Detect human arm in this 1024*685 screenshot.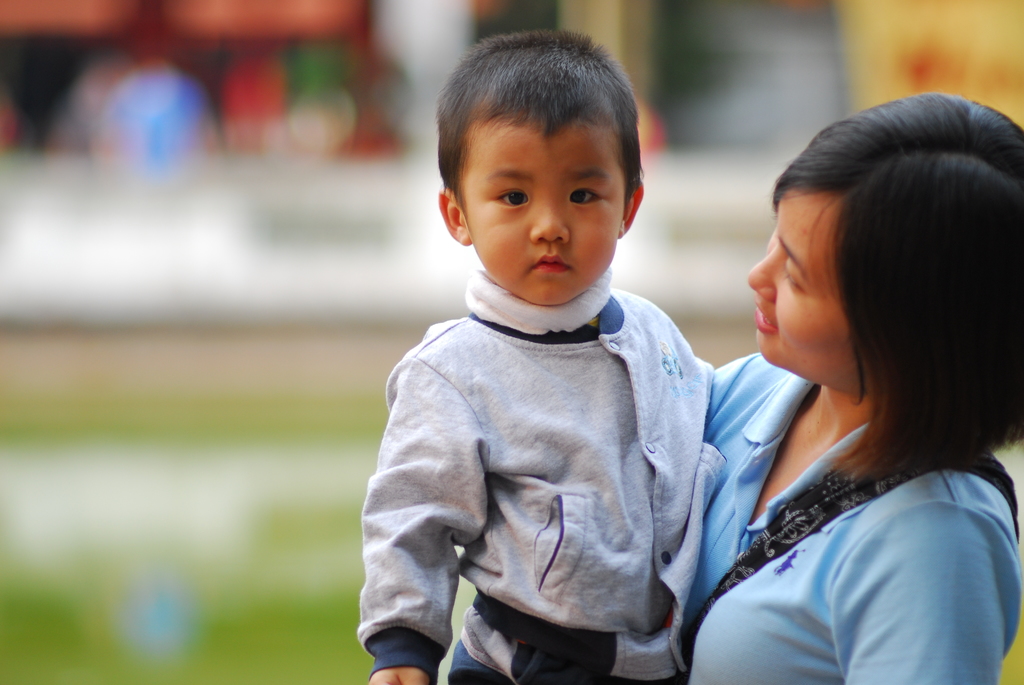
Detection: [377,376,484,678].
